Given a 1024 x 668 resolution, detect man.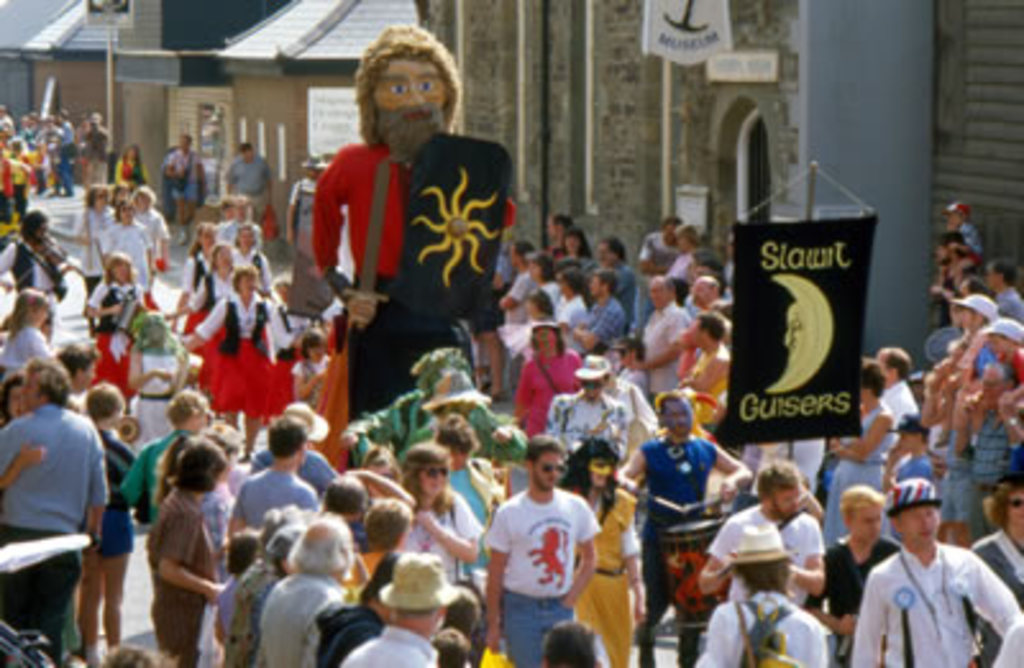
bbox=(228, 141, 266, 235).
